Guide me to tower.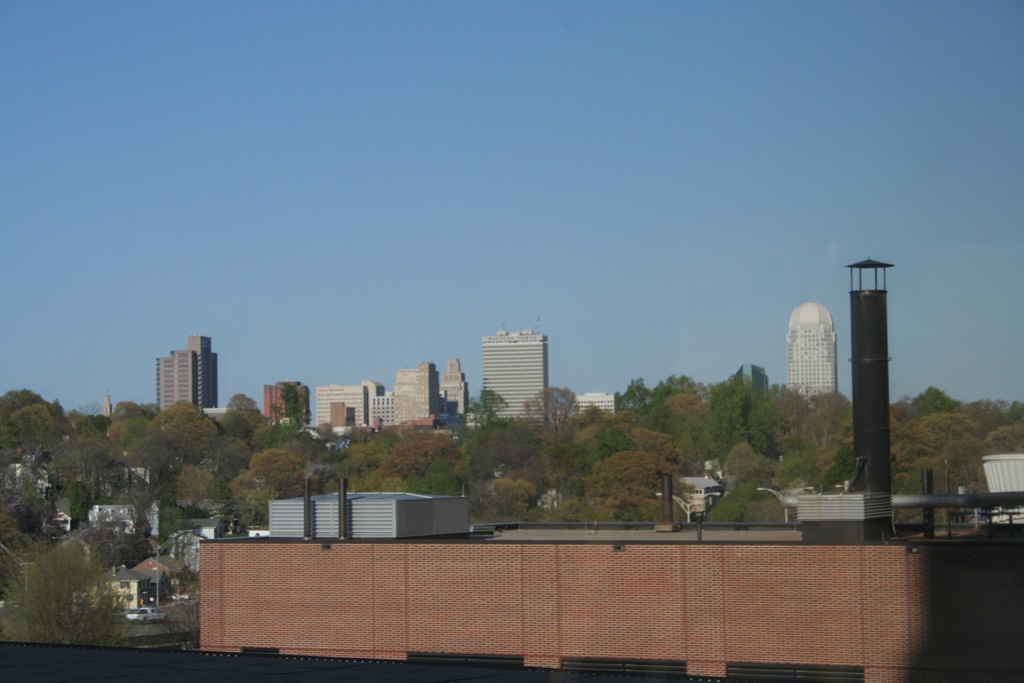
Guidance: <region>485, 324, 559, 431</region>.
